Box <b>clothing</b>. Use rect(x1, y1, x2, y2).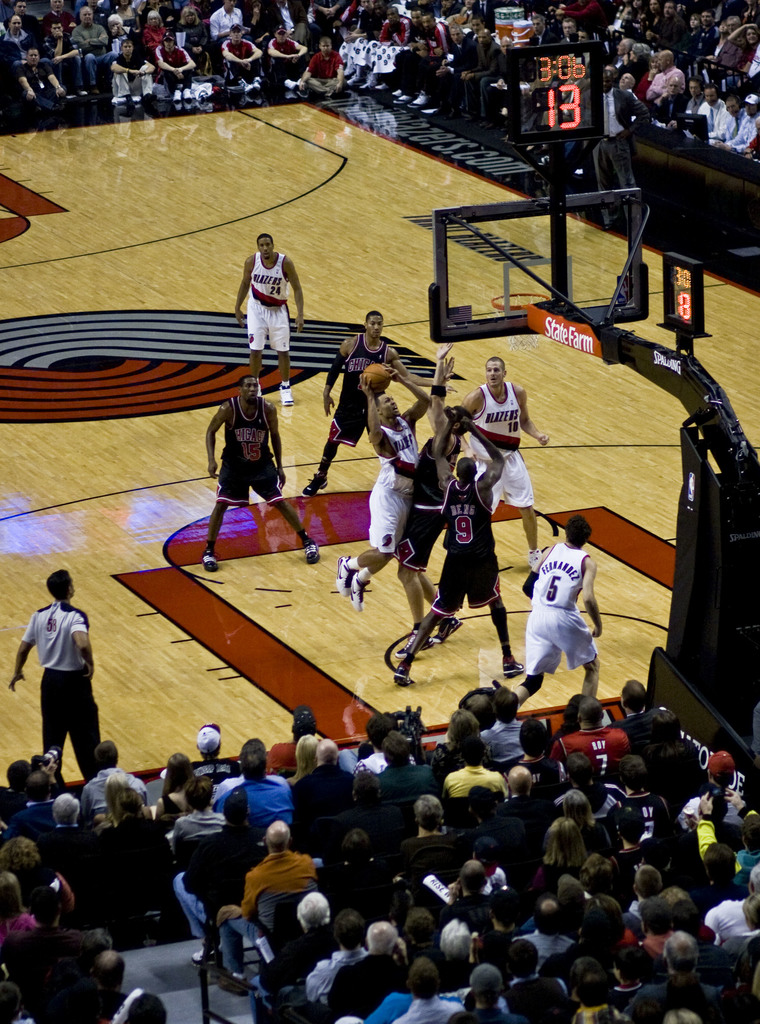
rect(216, 765, 289, 820).
